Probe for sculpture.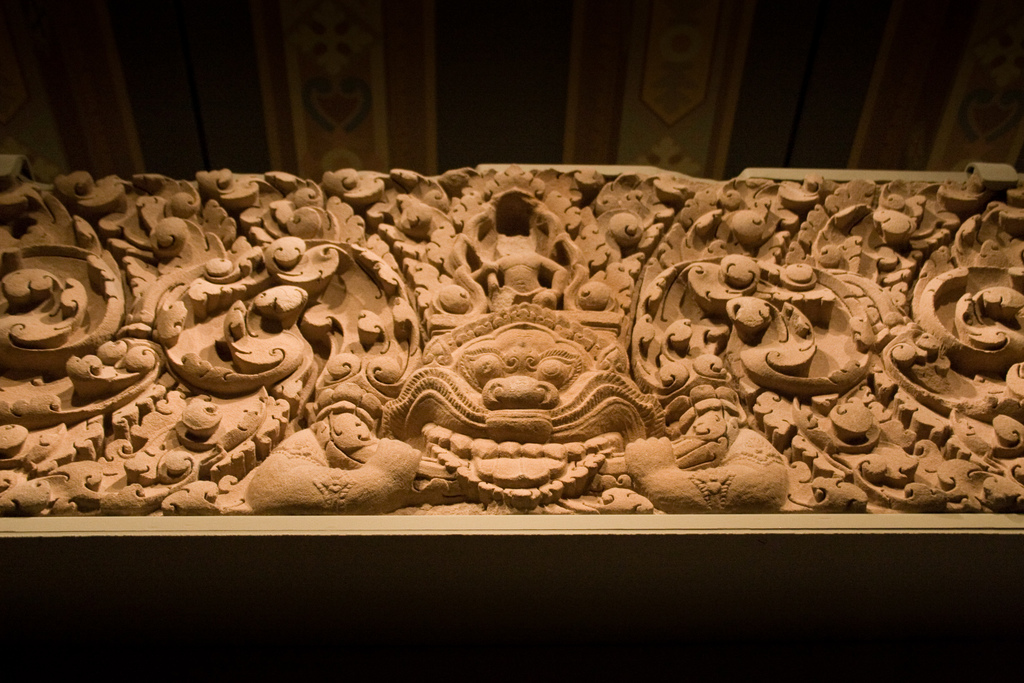
Probe result: detection(47, 171, 1021, 585).
